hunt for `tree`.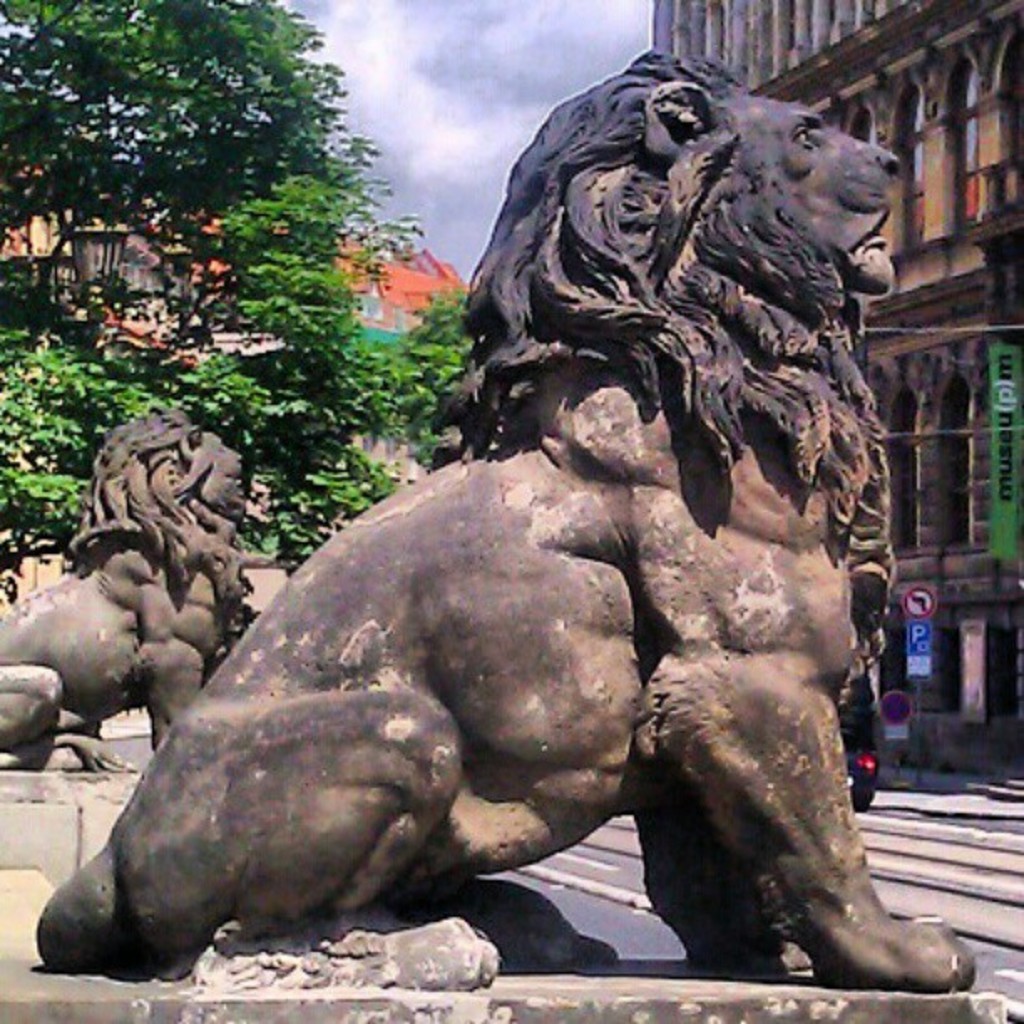
Hunted down at (211, 172, 403, 587).
